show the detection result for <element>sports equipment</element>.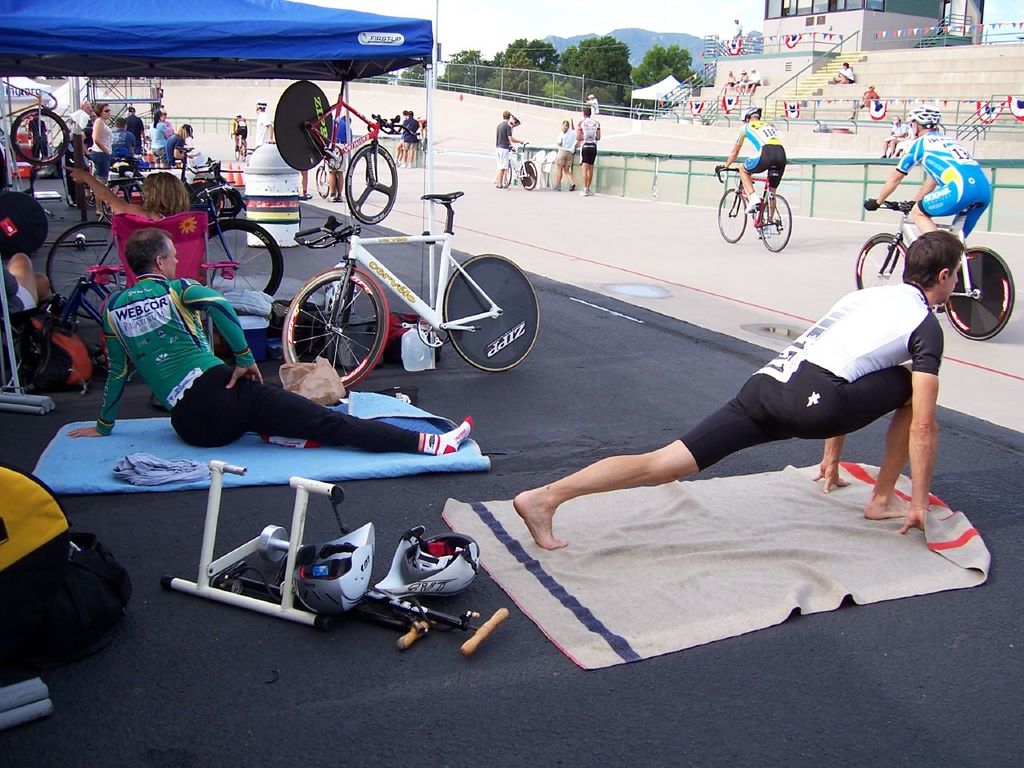
bbox=[495, 138, 539, 188].
